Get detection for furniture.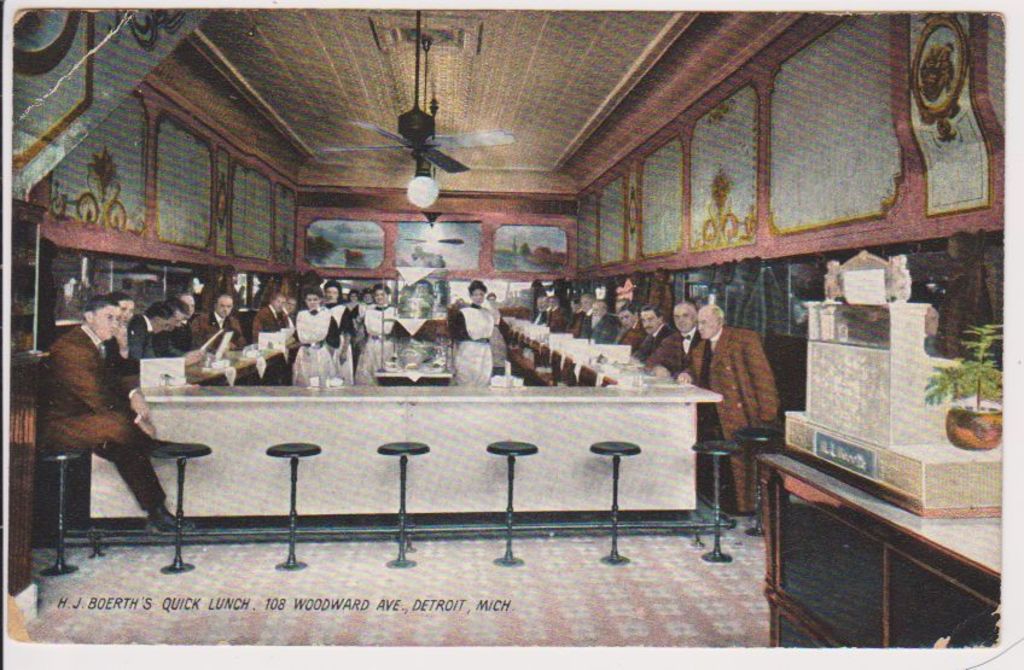
Detection: [487,437,539,567].
